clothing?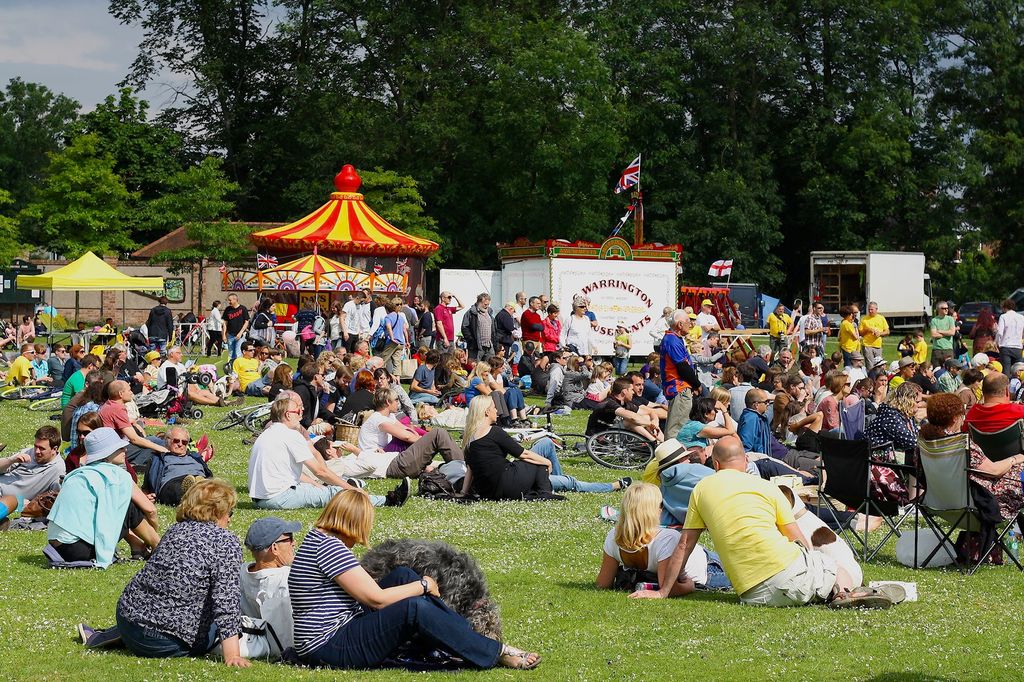
870/404/911/446
